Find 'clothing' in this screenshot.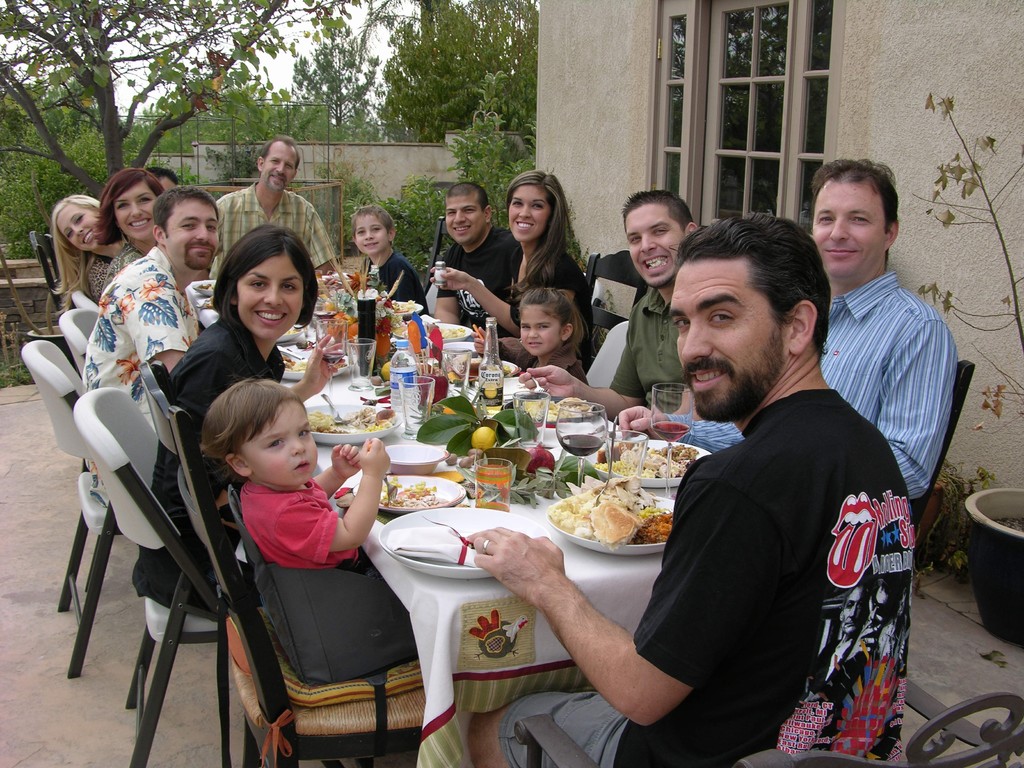
The bounding box for 'clothing' is left=627, top=319, right=921, bottom=767.
